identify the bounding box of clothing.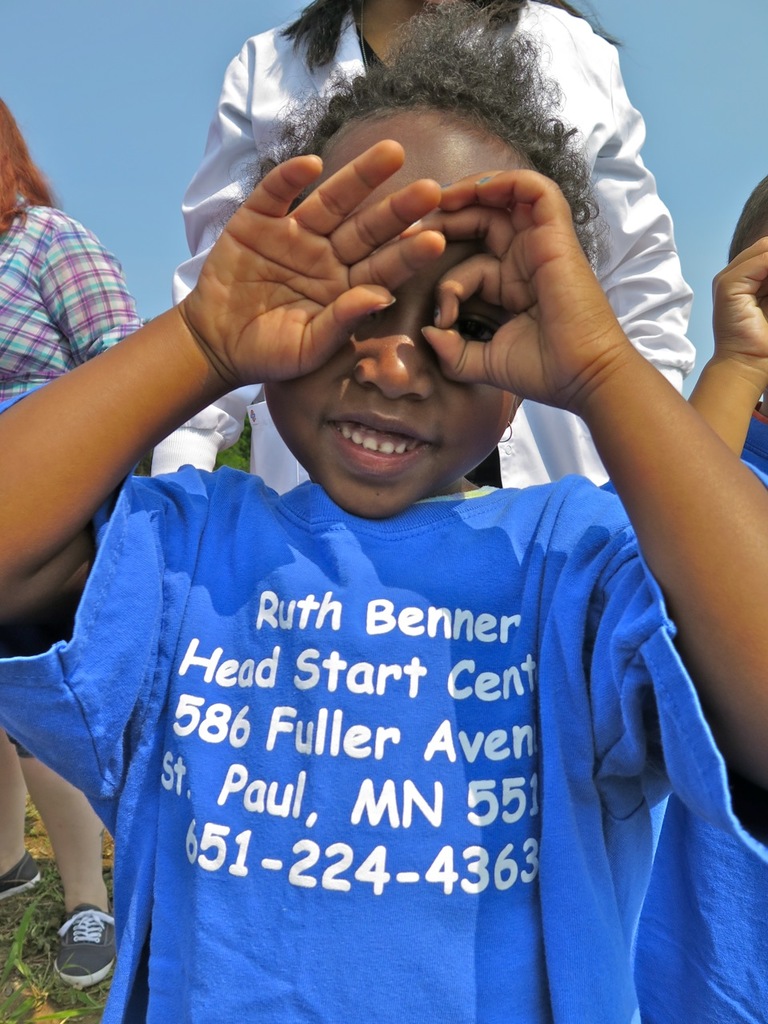
crop(182, 0, 693, 500).
